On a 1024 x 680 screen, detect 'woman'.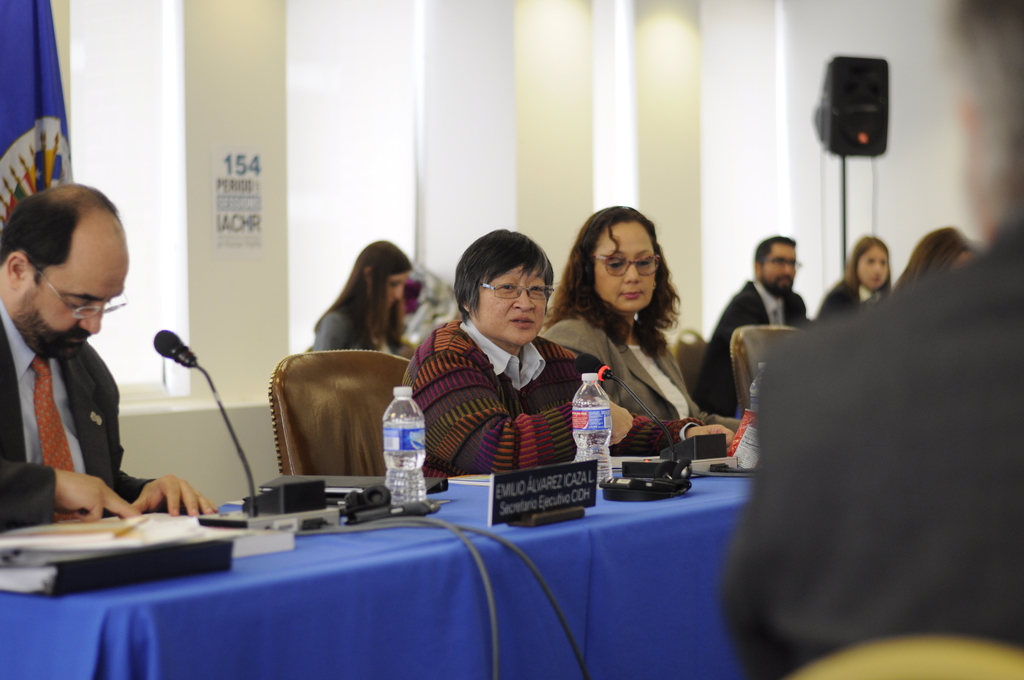
Rect(888, 222, 981, 301).
